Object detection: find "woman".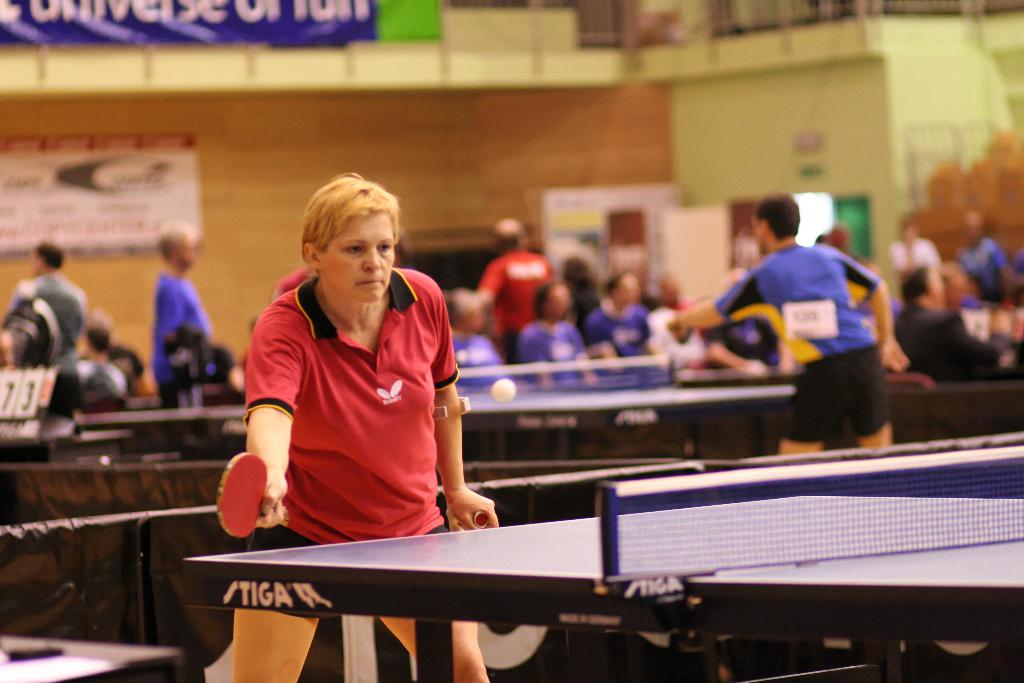
bbox(449, 283, 504, 401).
